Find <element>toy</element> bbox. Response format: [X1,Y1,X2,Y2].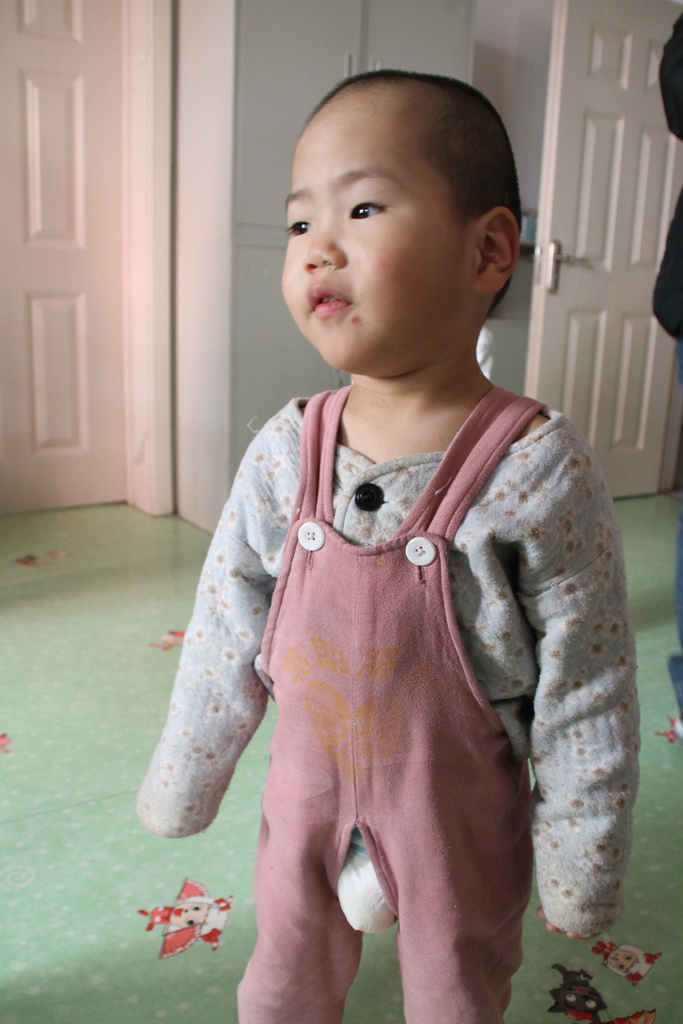
[142,893,238,967].
